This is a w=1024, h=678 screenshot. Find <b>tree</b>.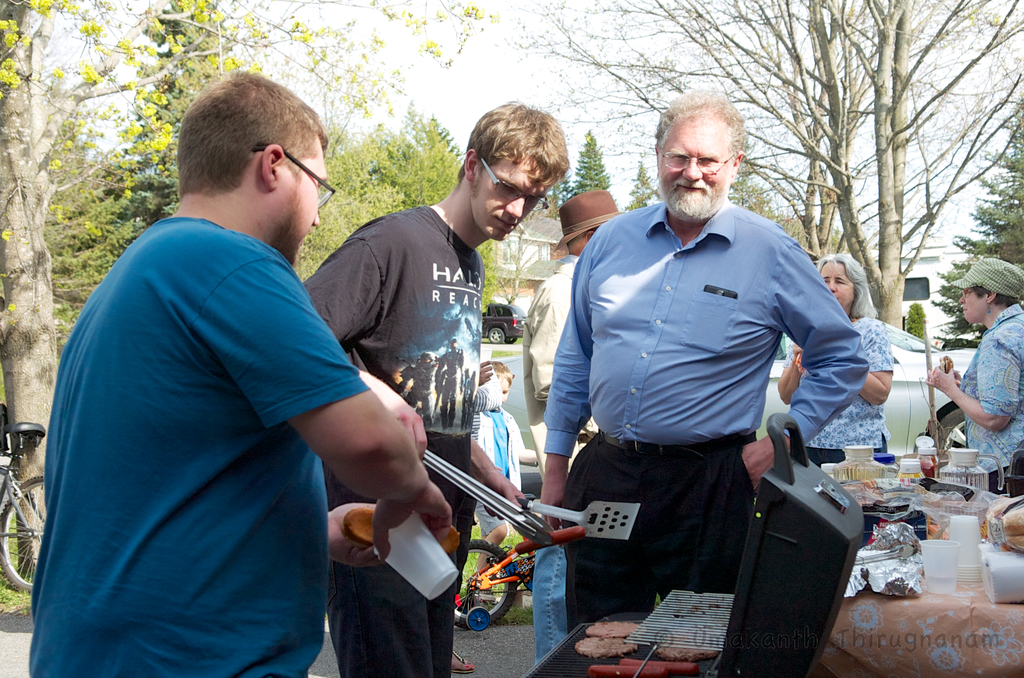
Bounding box: box=[627, 159, 663, 210].
